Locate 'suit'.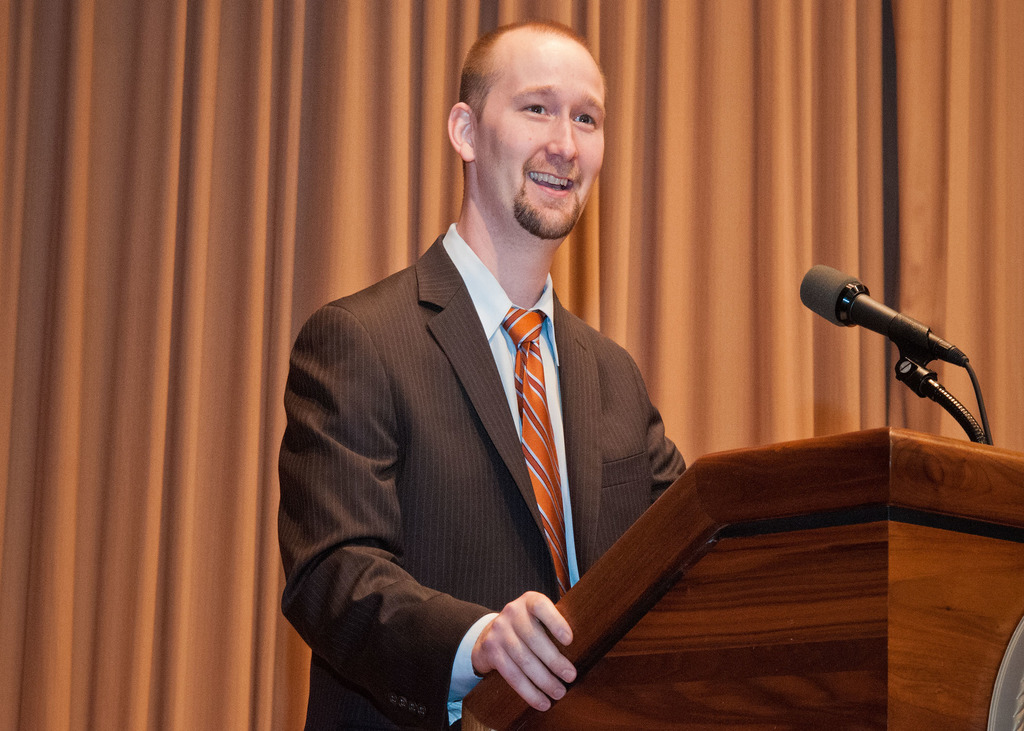
Bounding box: l=276, t=115, r=698, b=721.
